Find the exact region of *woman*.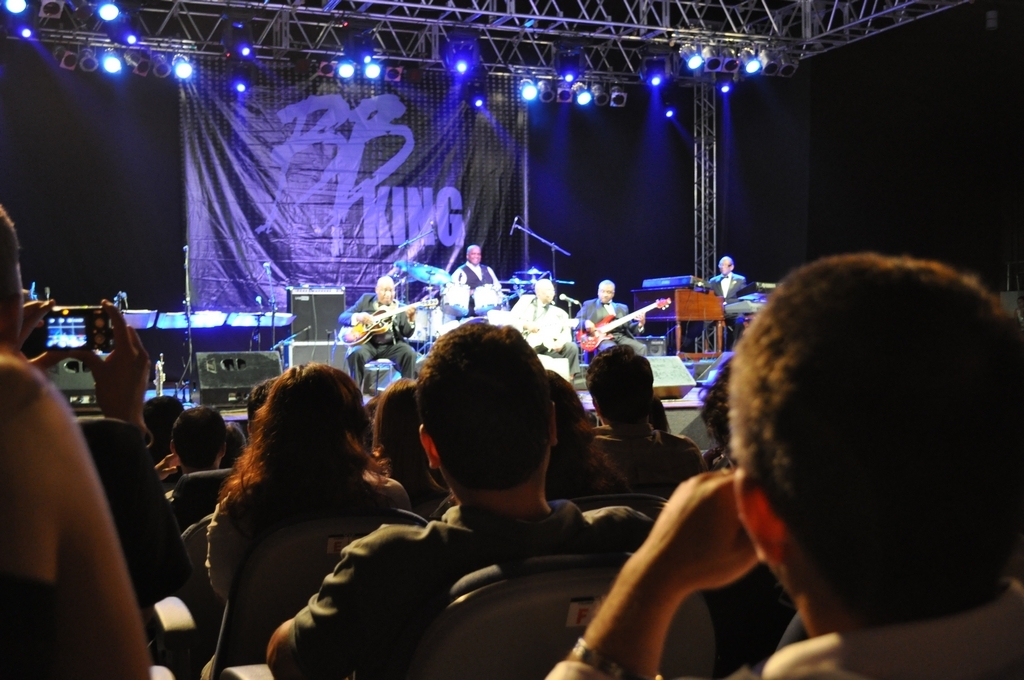
Exact region: select_region(548, 364, 628, 494).
